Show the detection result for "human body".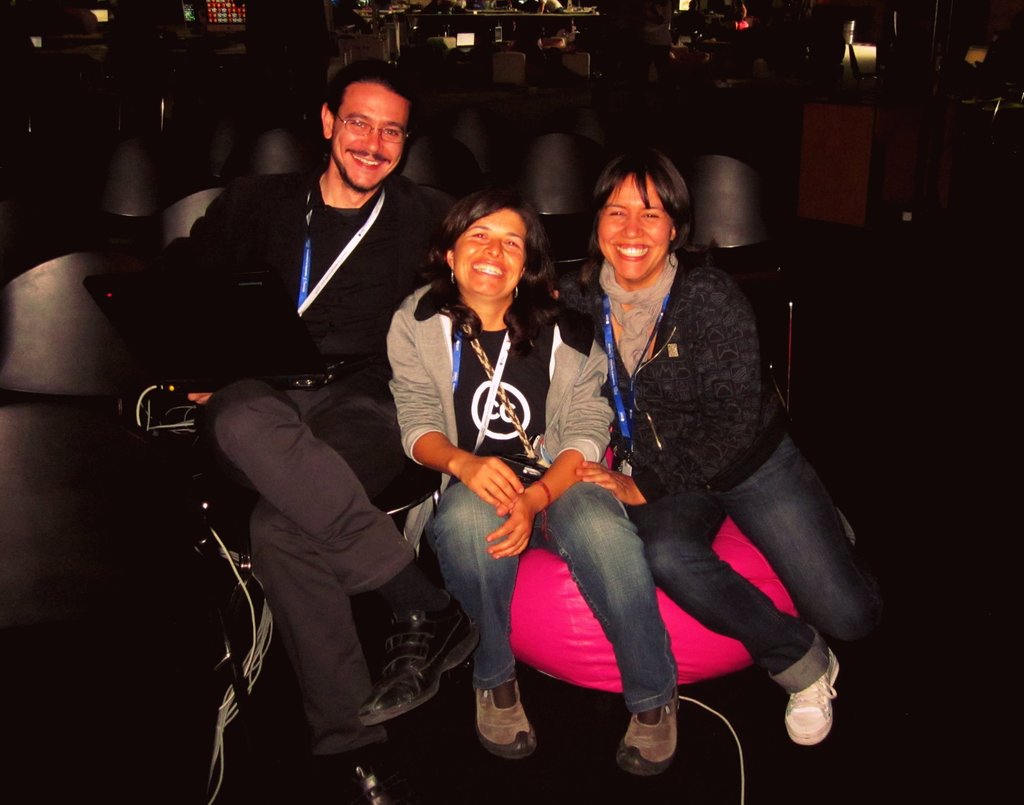
{"left": 388, "top": 196, "right": 648, "bottom": 781}.
